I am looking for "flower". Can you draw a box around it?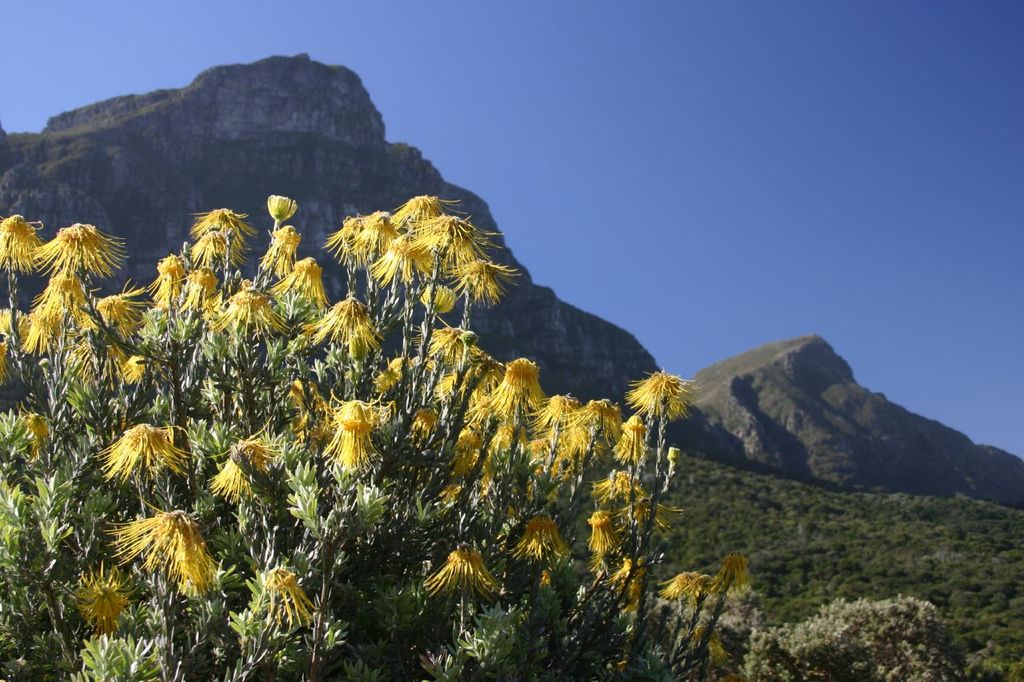
Sure, the bounding box is bbox=[620, 369, 699, 424].
